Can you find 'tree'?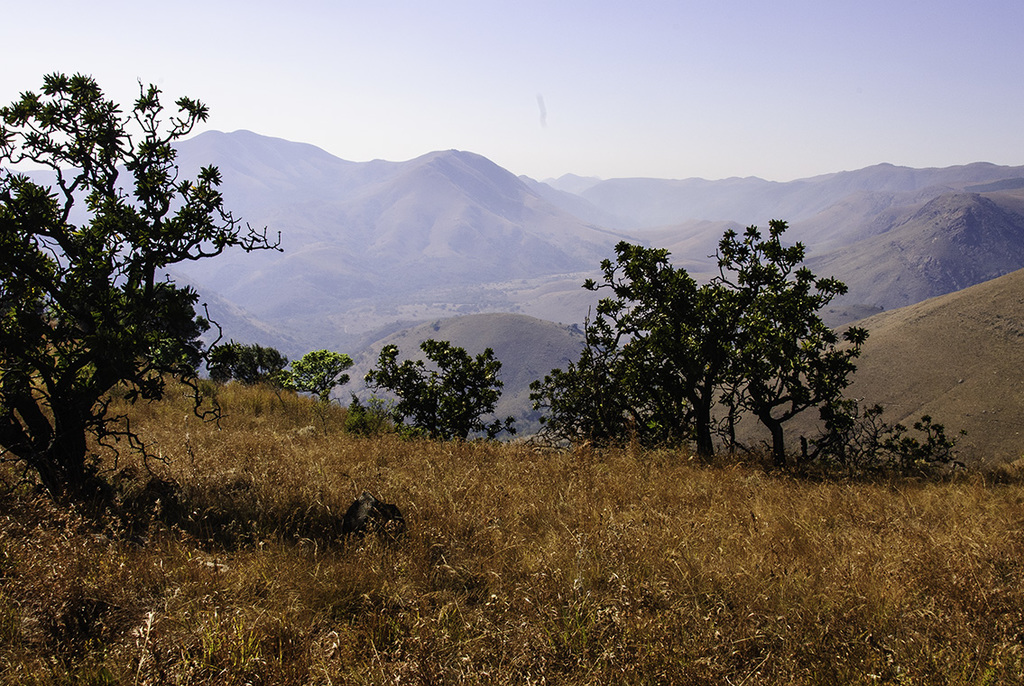
Yes, bounding box: 282/347/355/412.
